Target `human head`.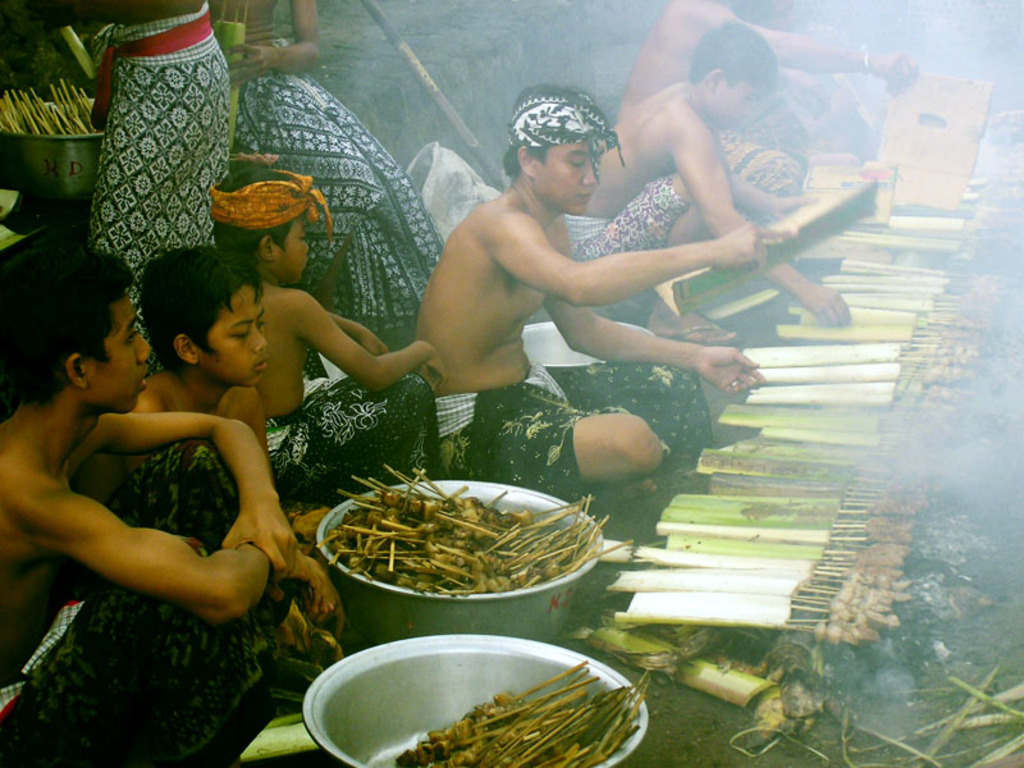
Target region: [490,77,635,210].
